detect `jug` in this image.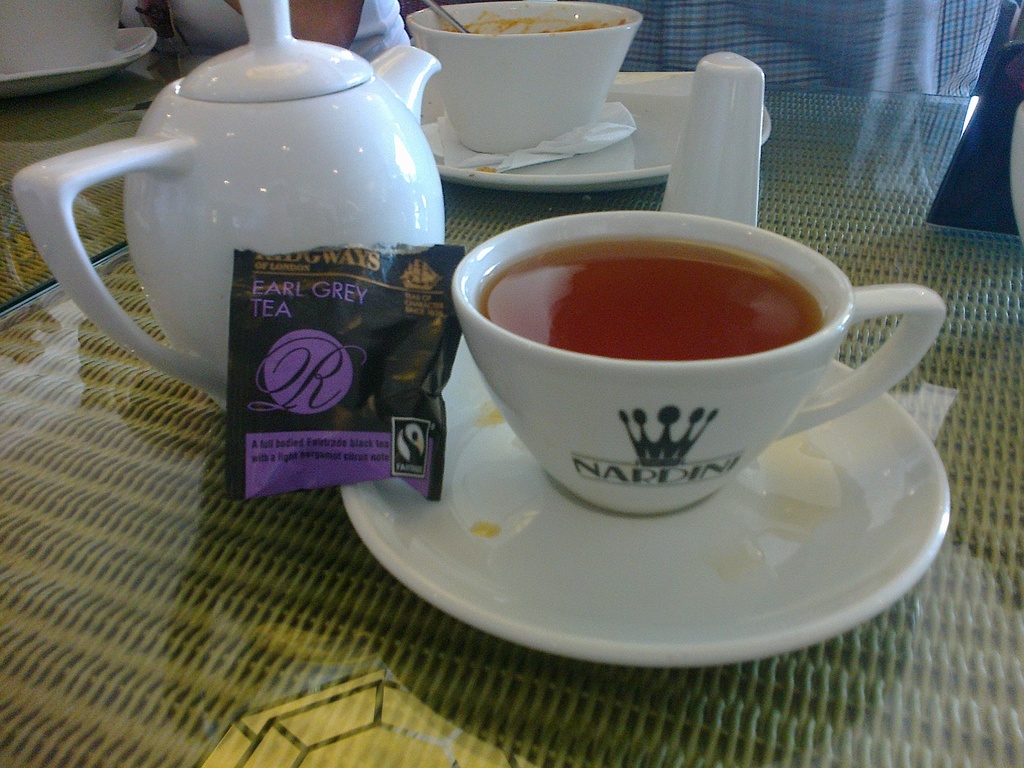
Detection: 29 20 433 480.
